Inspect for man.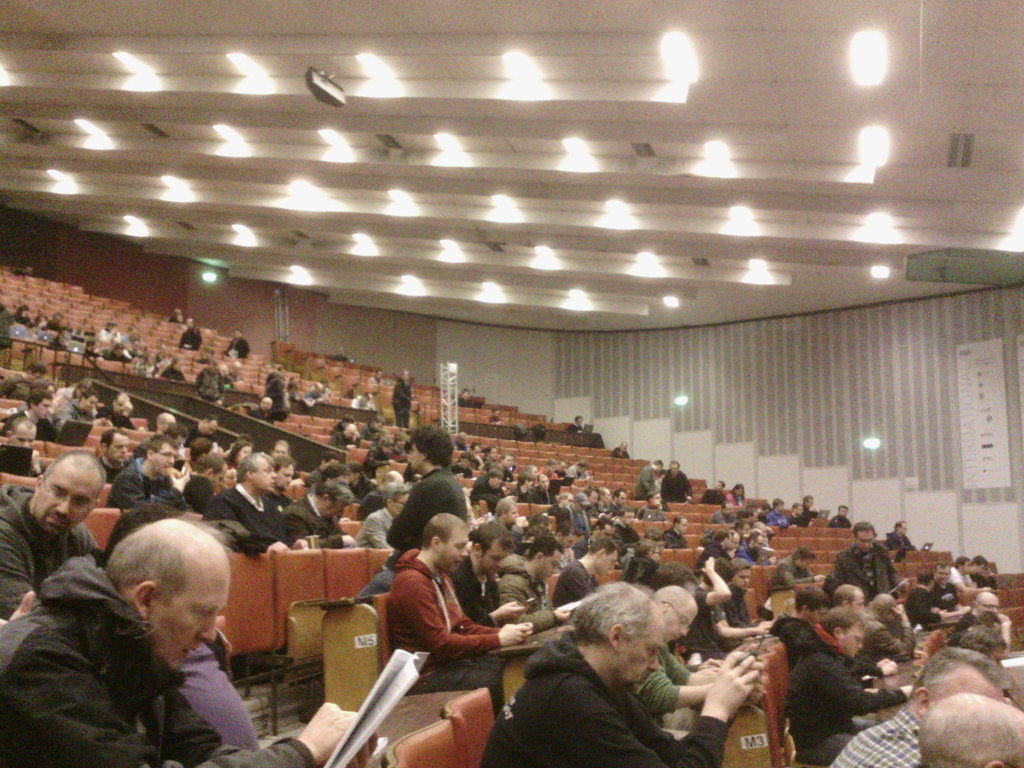
Inspection: 962:593:1012:653.
